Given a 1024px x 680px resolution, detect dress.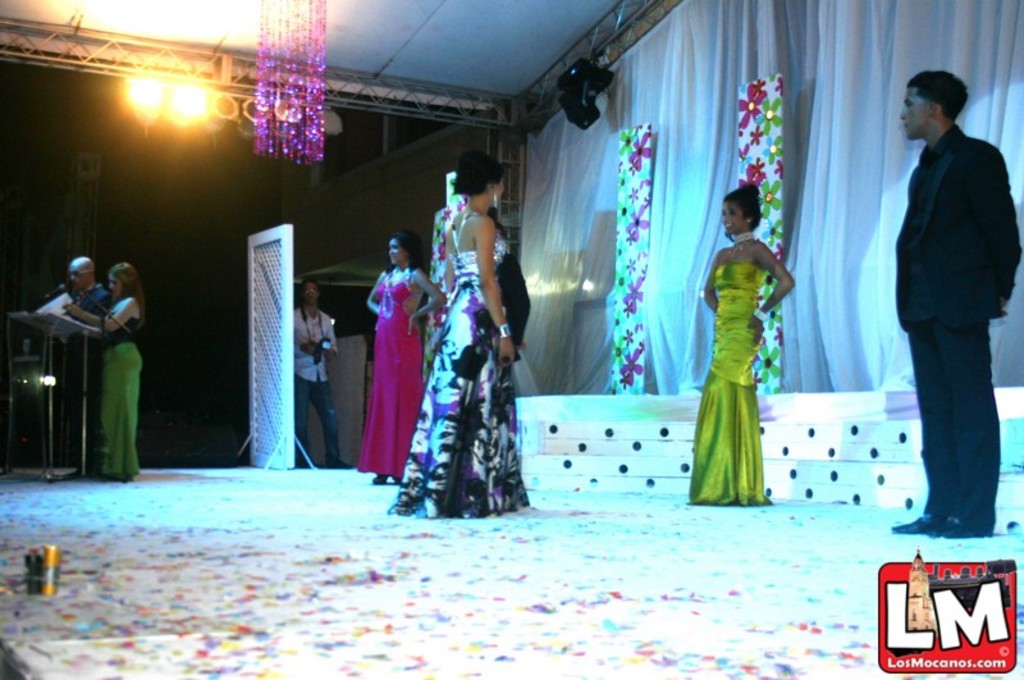
rect(358, 269, 424, 480).
